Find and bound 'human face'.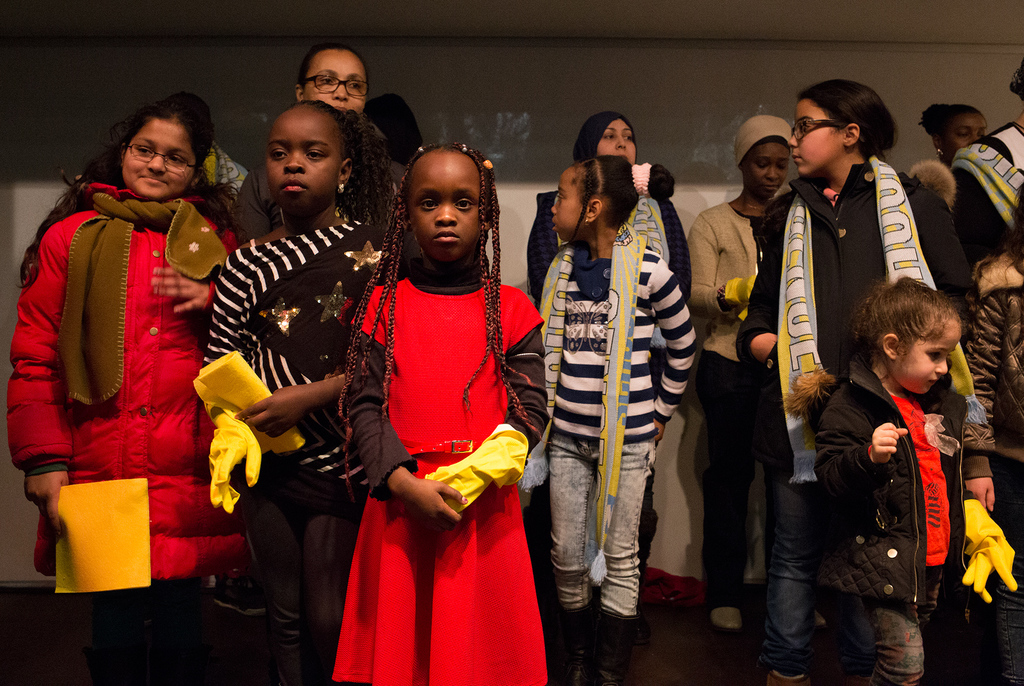
Bound: crop(941, 118, 988, 161).
